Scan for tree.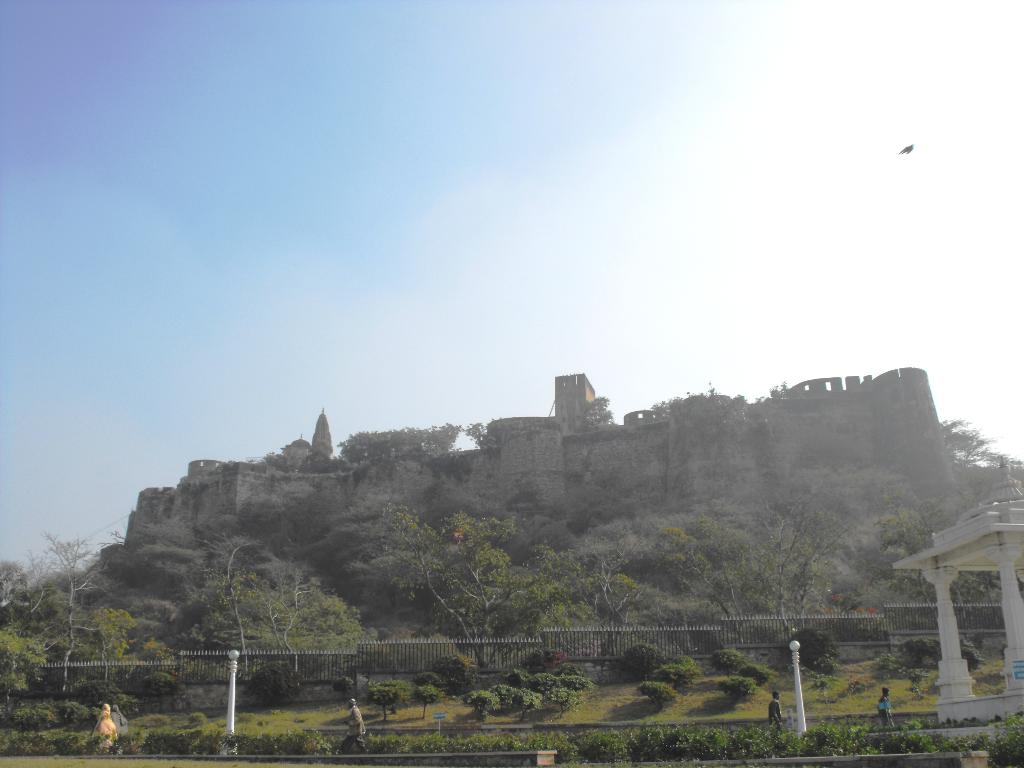
Scan result: [417,685,444,721].
